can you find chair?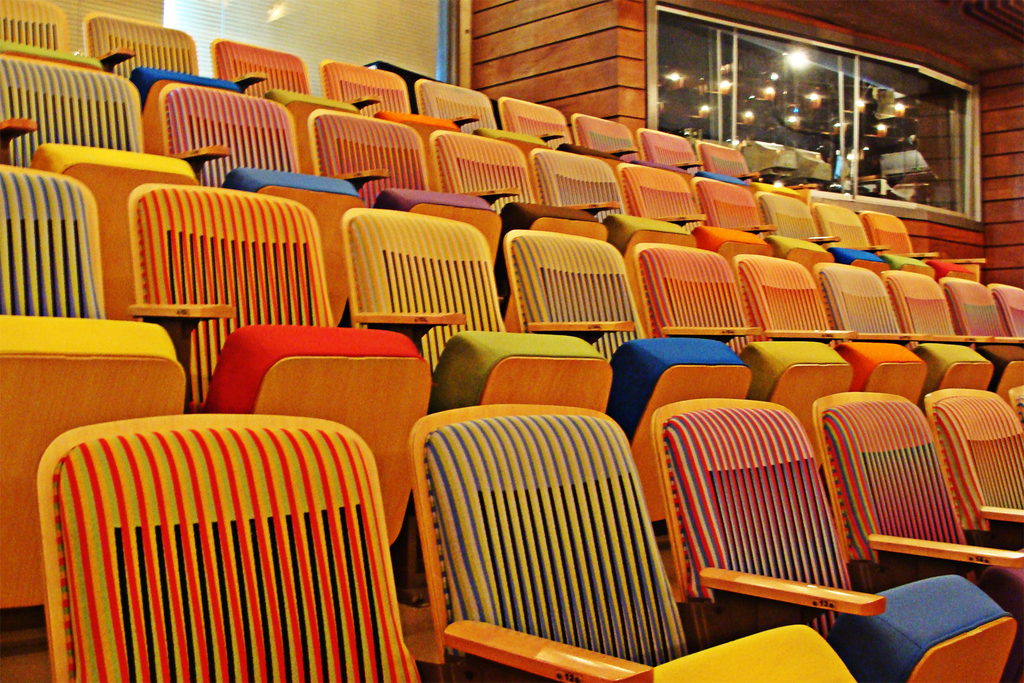
Yes, bounding box: [616, 161, 772, 256].
